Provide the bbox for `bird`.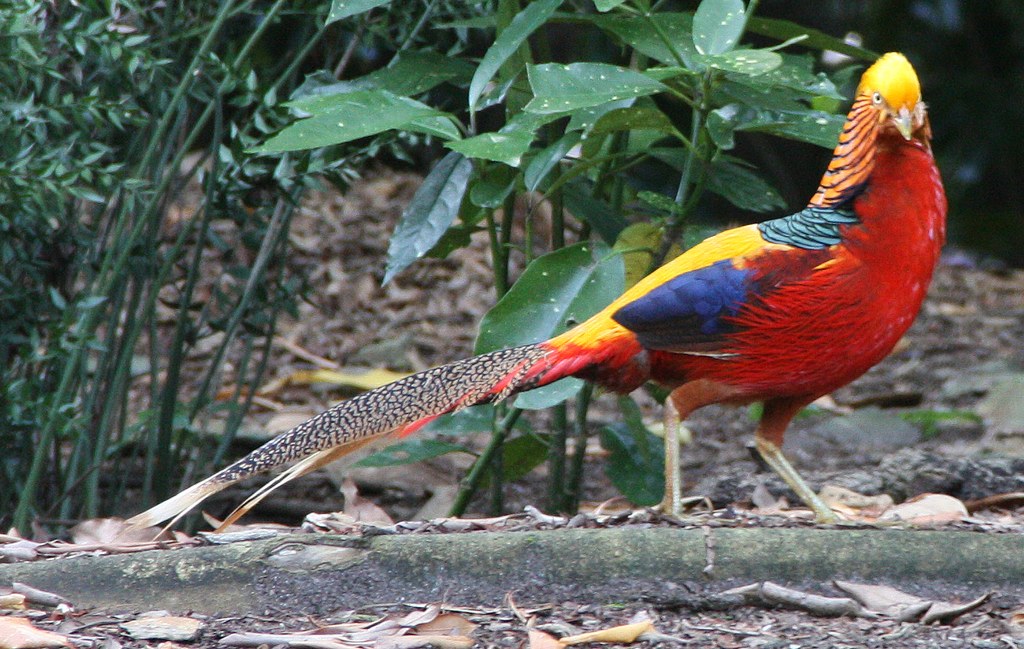
bbox=(110, 55, 949, 542).
